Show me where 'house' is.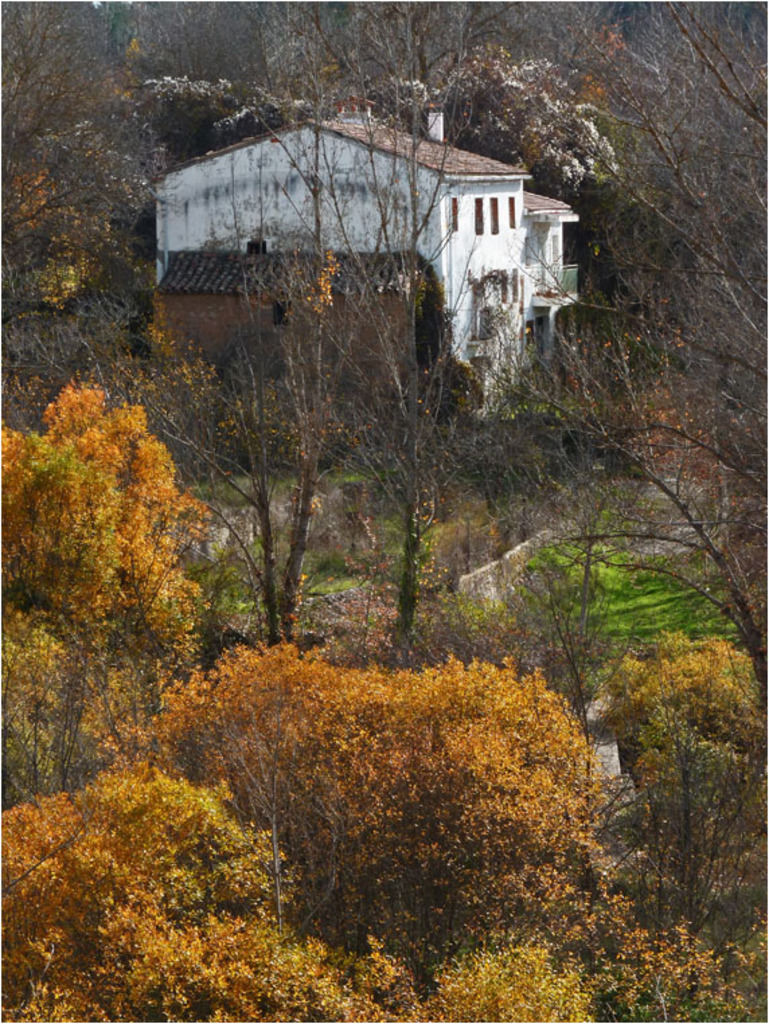
'house' is at x1=163 y1=94 x2=616 y2=414.
